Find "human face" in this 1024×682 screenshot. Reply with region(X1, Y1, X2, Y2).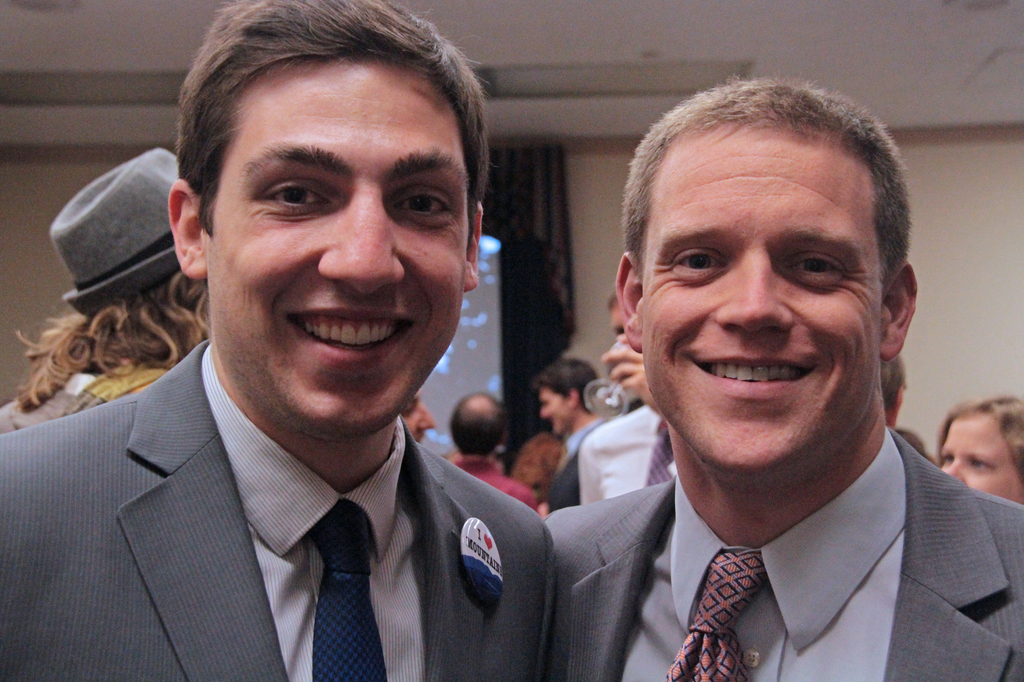
region(939, 415, 1023, 505).
